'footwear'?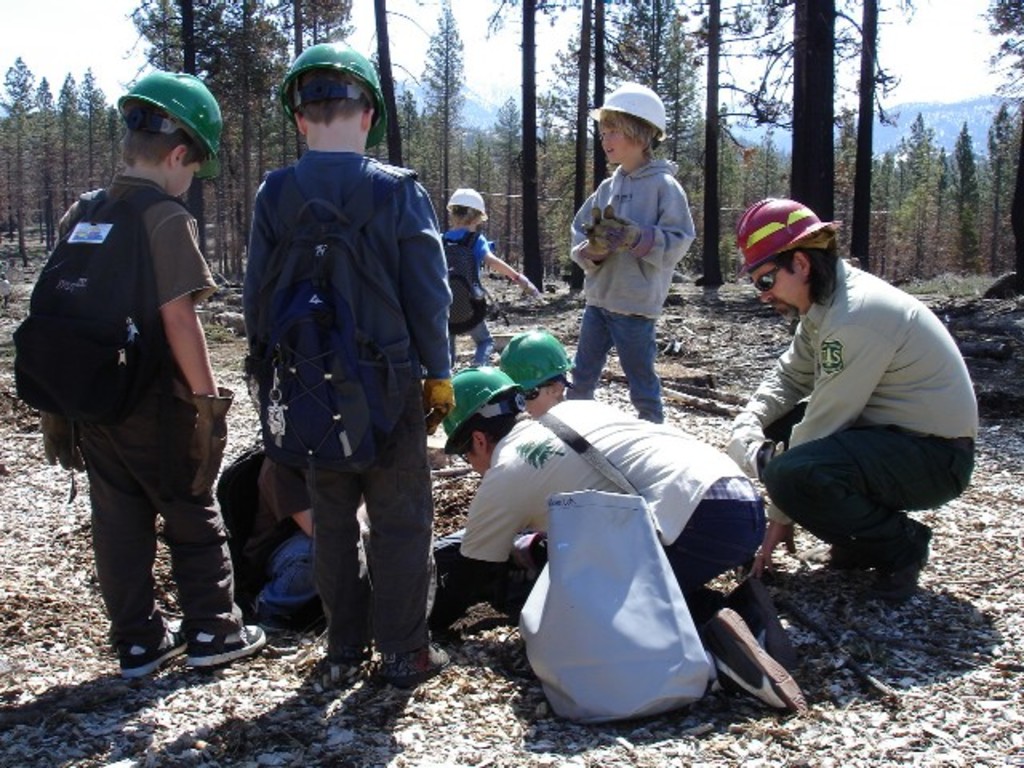
l=325, t=627, r=373, b=678
